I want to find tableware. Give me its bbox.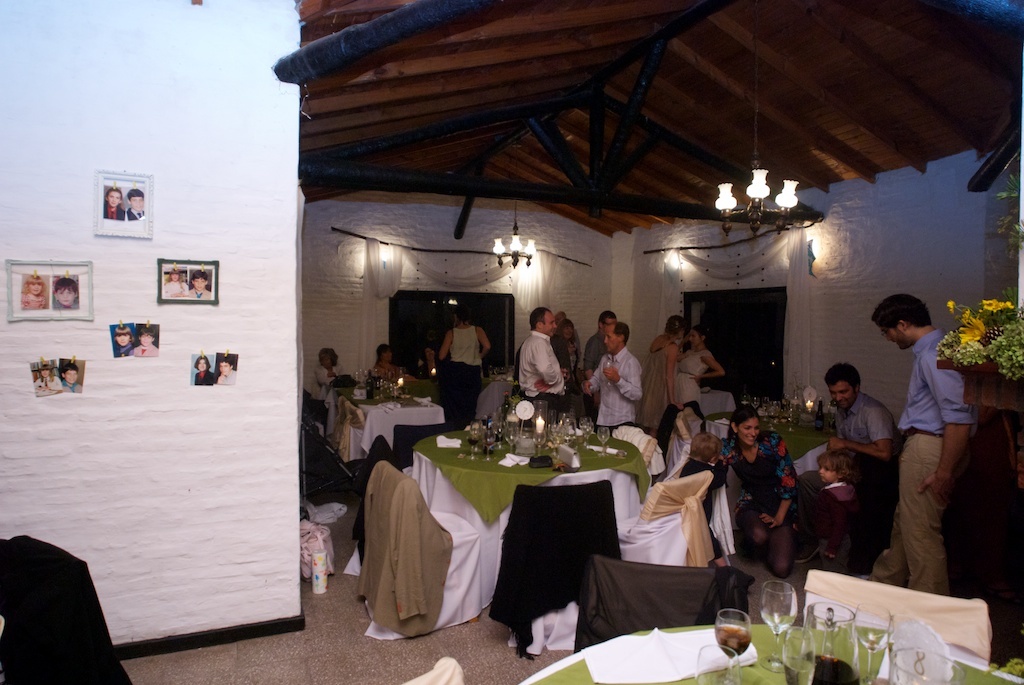
[891,645,960,684].
